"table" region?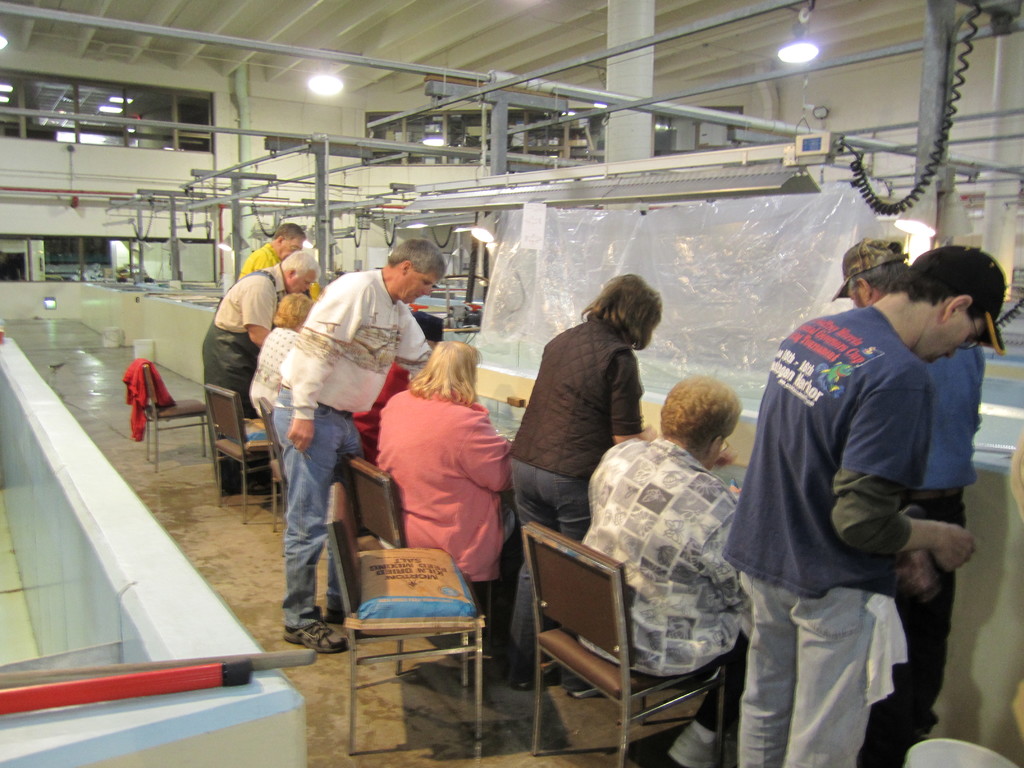
(0,336,308,767)
